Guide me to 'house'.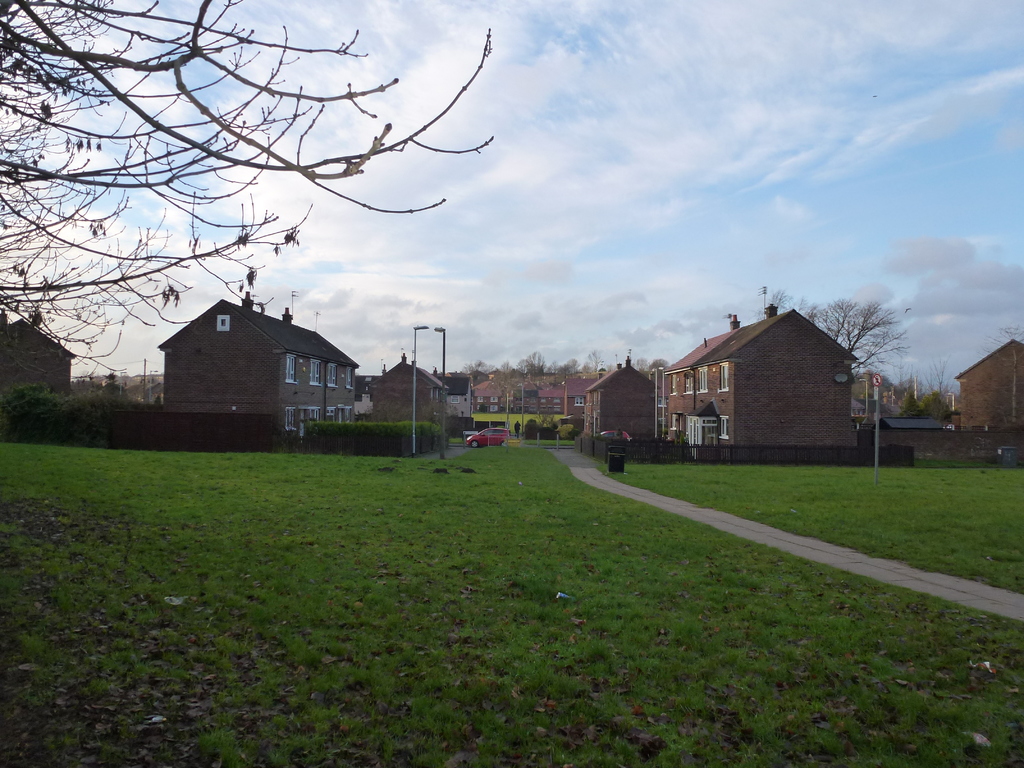
Guidance: <region>157, 289, 358, 444</region>.
